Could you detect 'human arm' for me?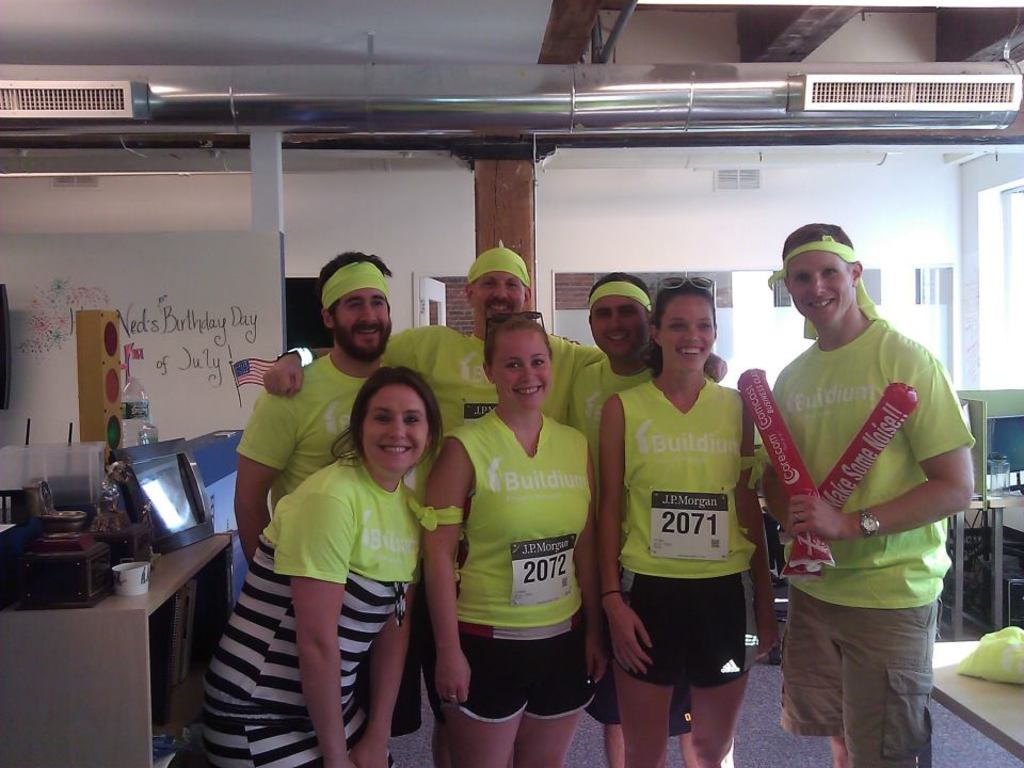
Detection result: 563,324,730,409.
